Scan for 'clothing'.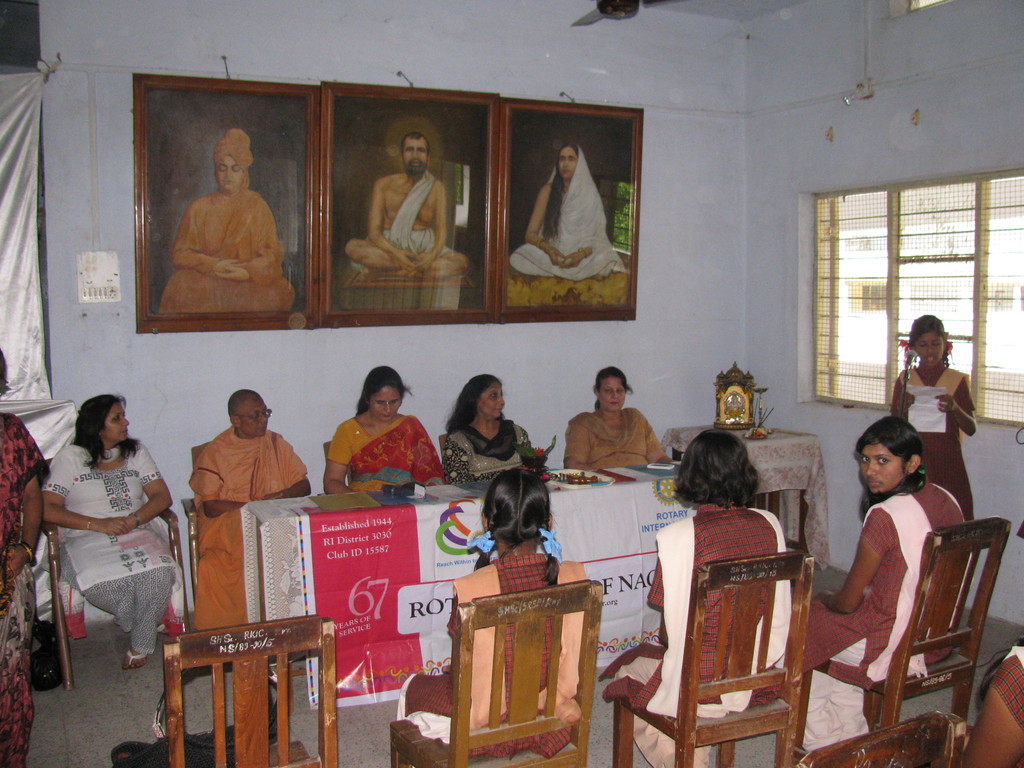
Scan result: <box>354,172,447,267</box>.
